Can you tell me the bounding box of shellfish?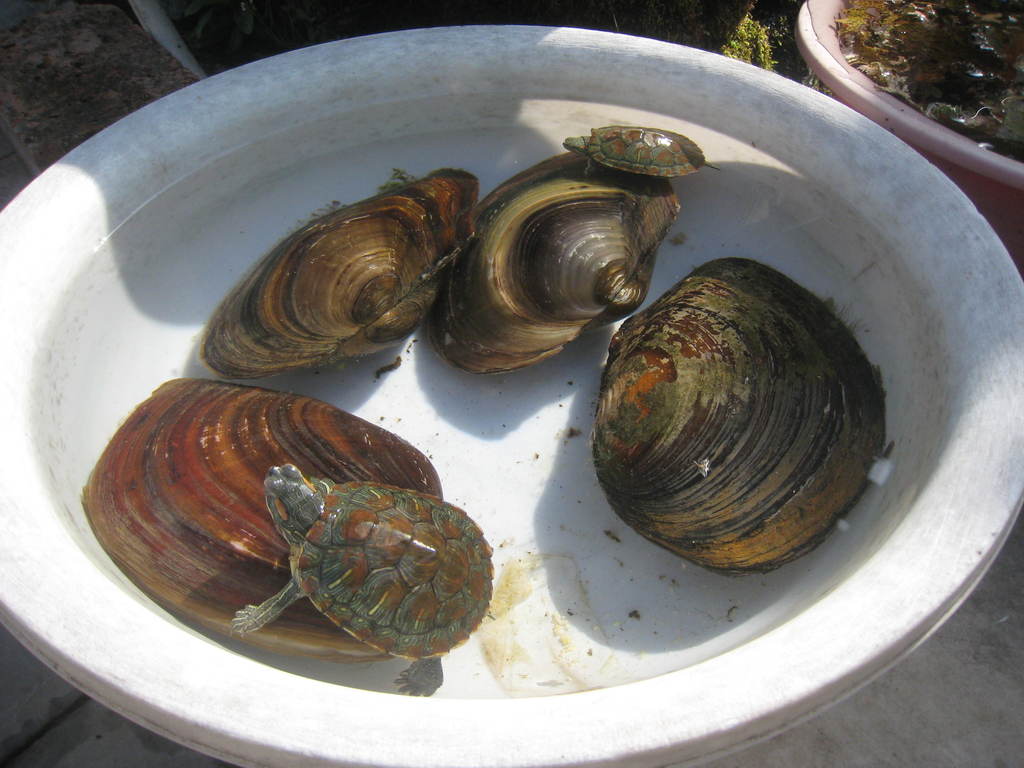
region(193, 161, 483, 383).
